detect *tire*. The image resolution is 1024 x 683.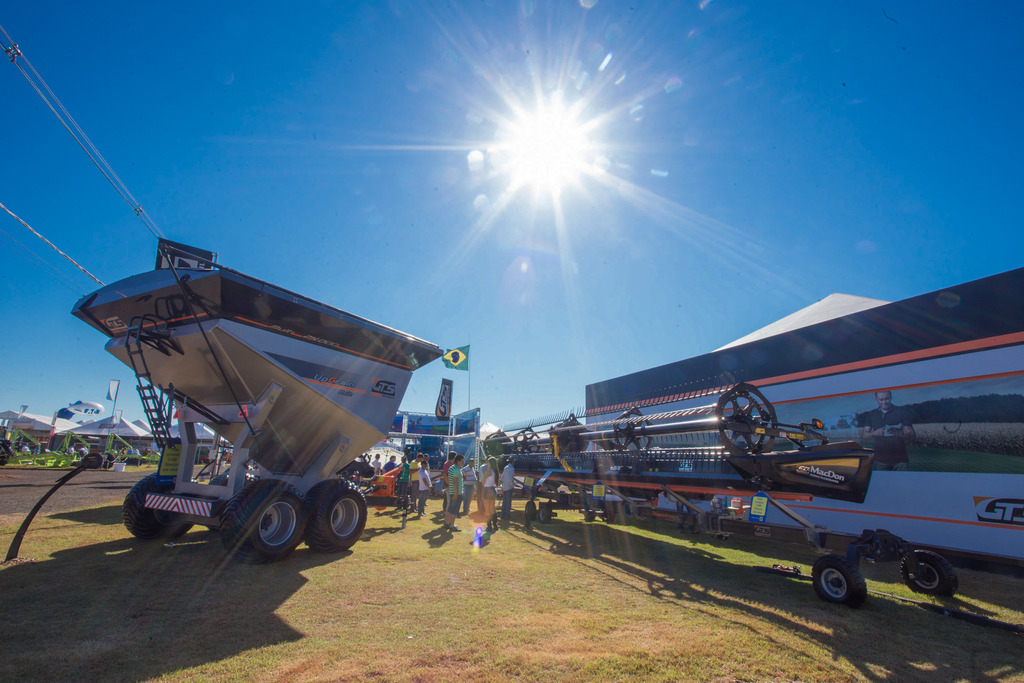
[left=120, top=475, right=194, bottom=541].
